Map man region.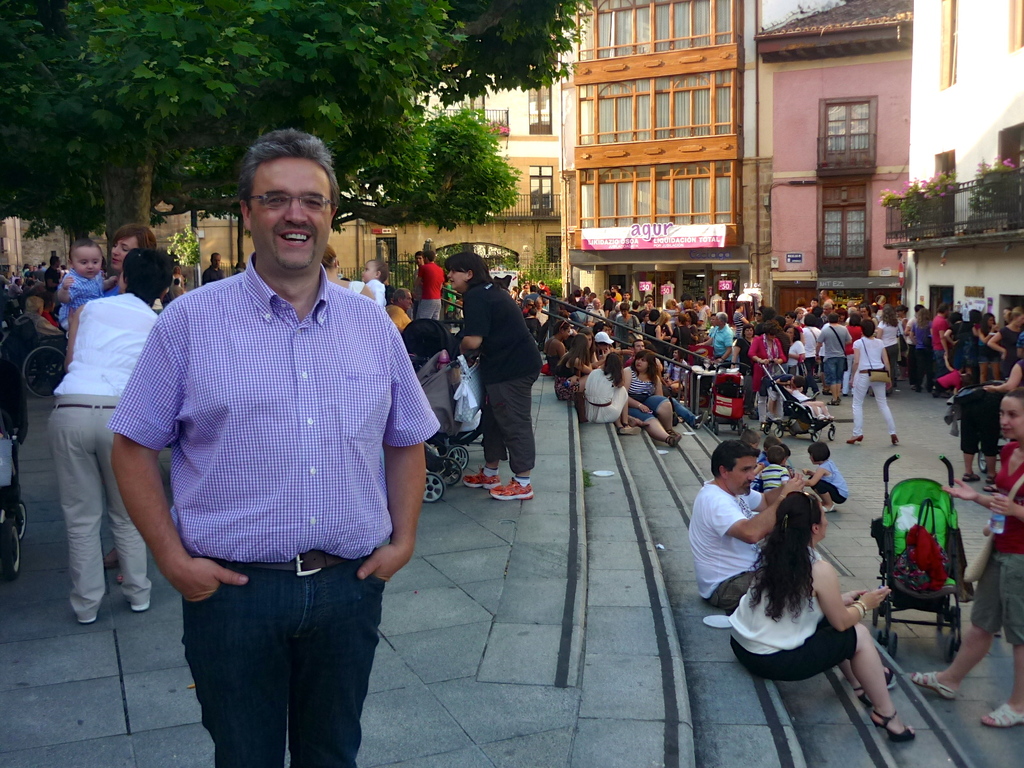
Mapped to box=[817, 313, 851, 410].
